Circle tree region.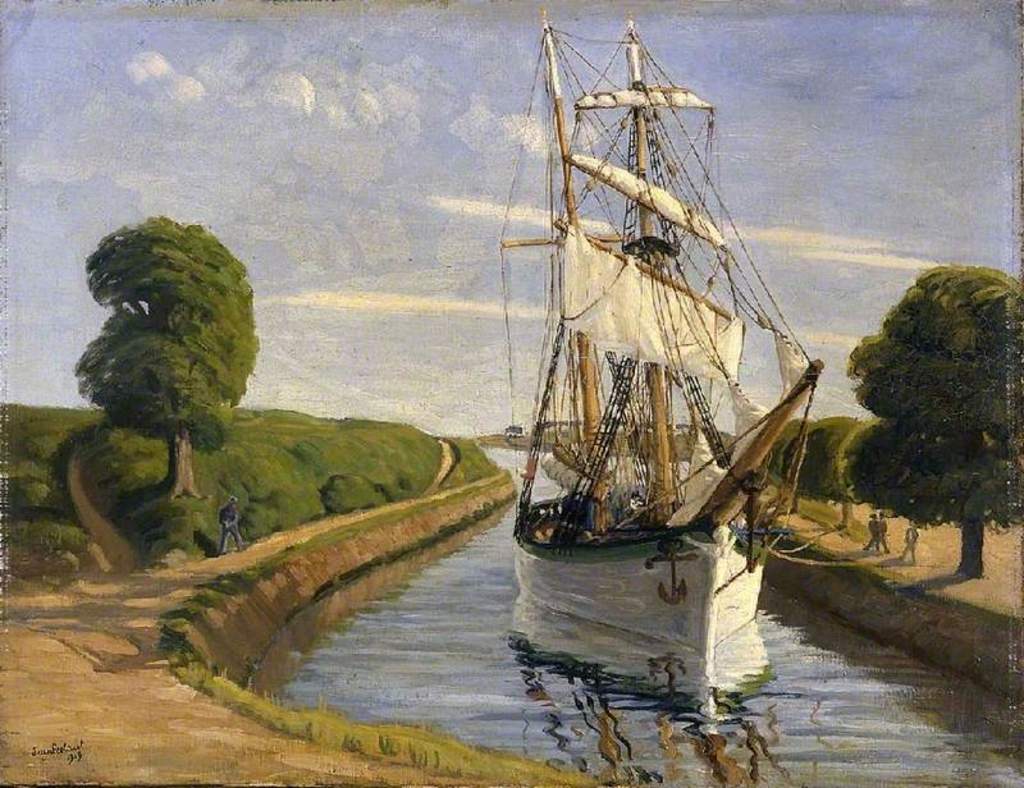
Region: 759, 411, 878, 514.
